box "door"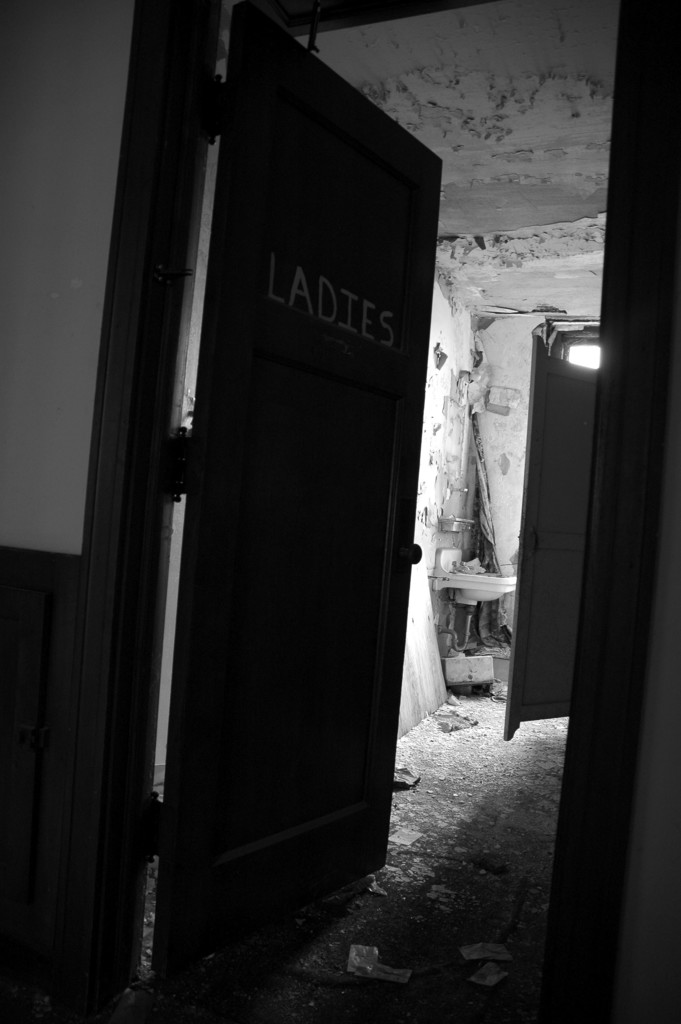
<bbox>506, 335, 602, 740</bbox>
